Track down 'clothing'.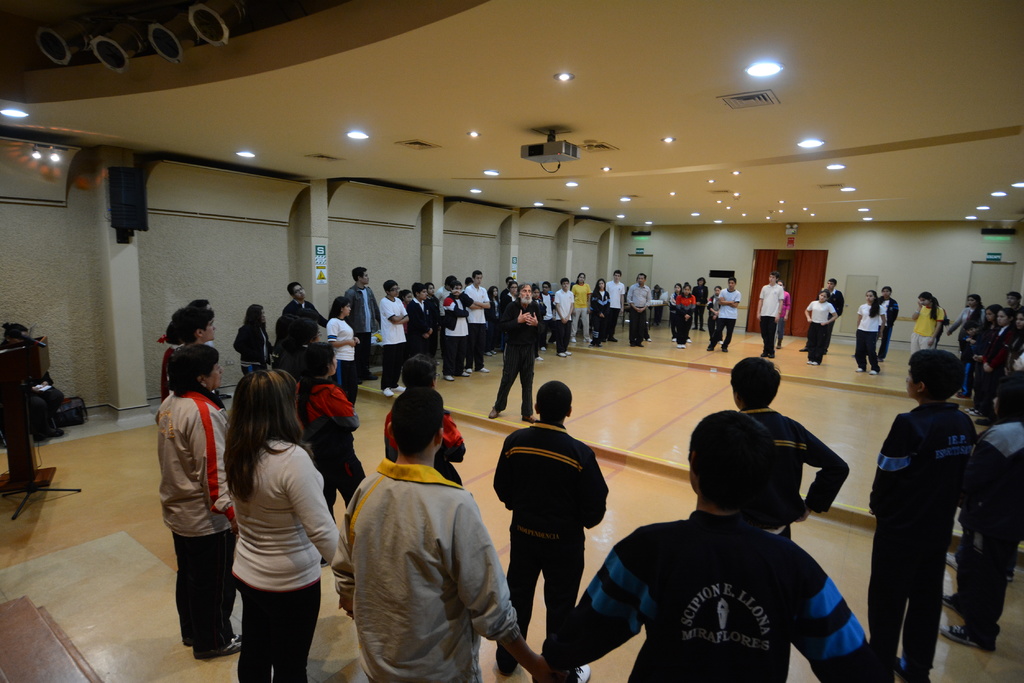
Tracked to 407/295/433/354.
